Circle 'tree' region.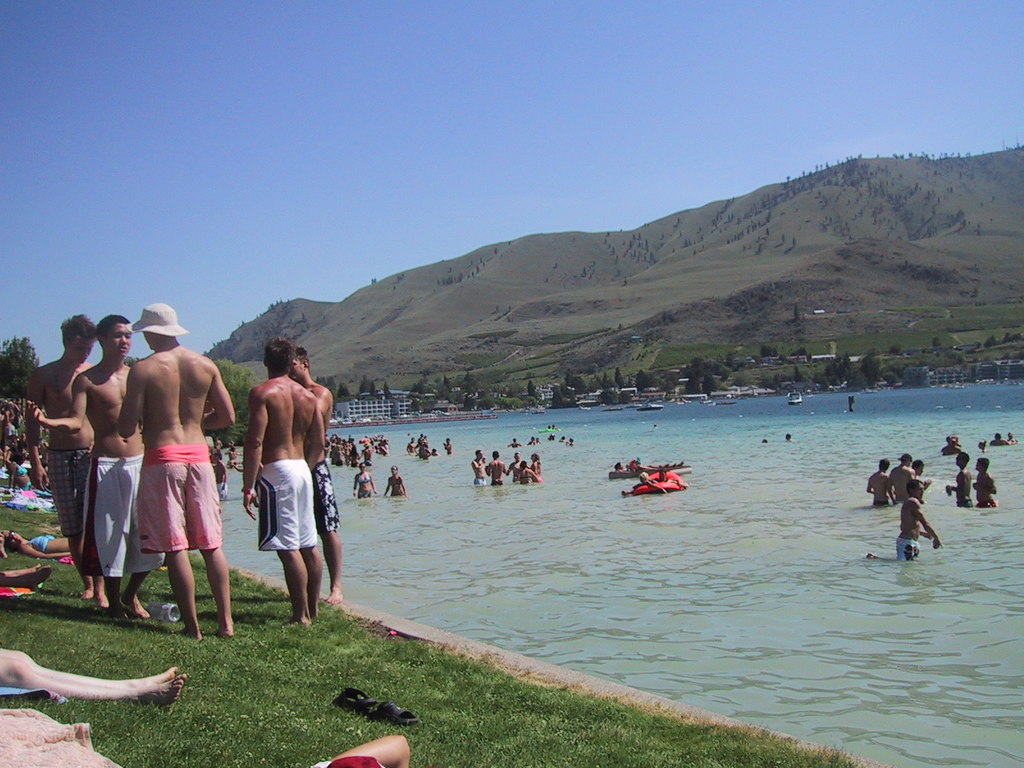
Region: locate(359, 376, 379, 397).
